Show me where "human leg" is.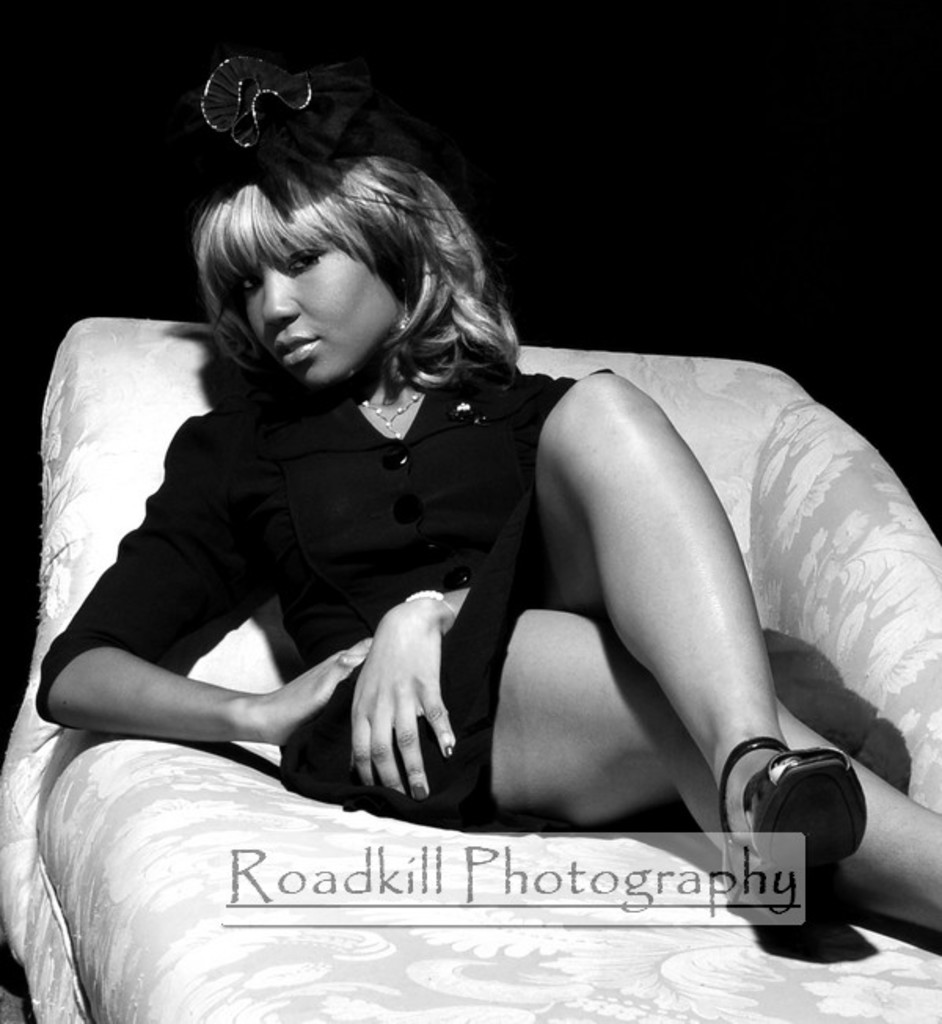
"human leg" is at left=295, top=613, right=940, bottom=928.
